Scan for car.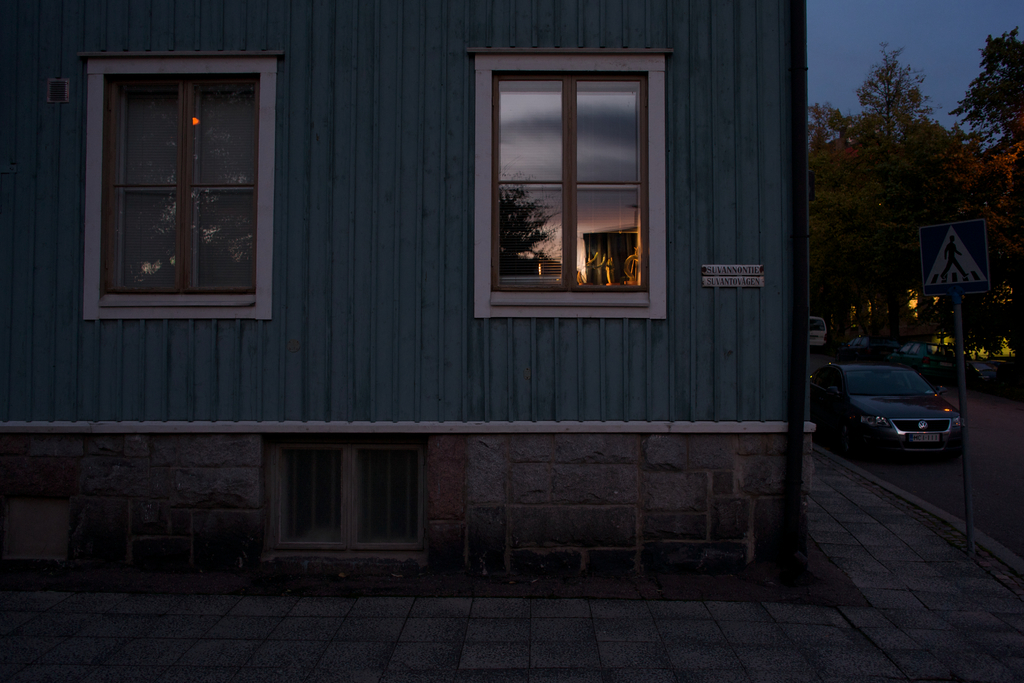
Scan result: locate(828, 354, 966, 465).
